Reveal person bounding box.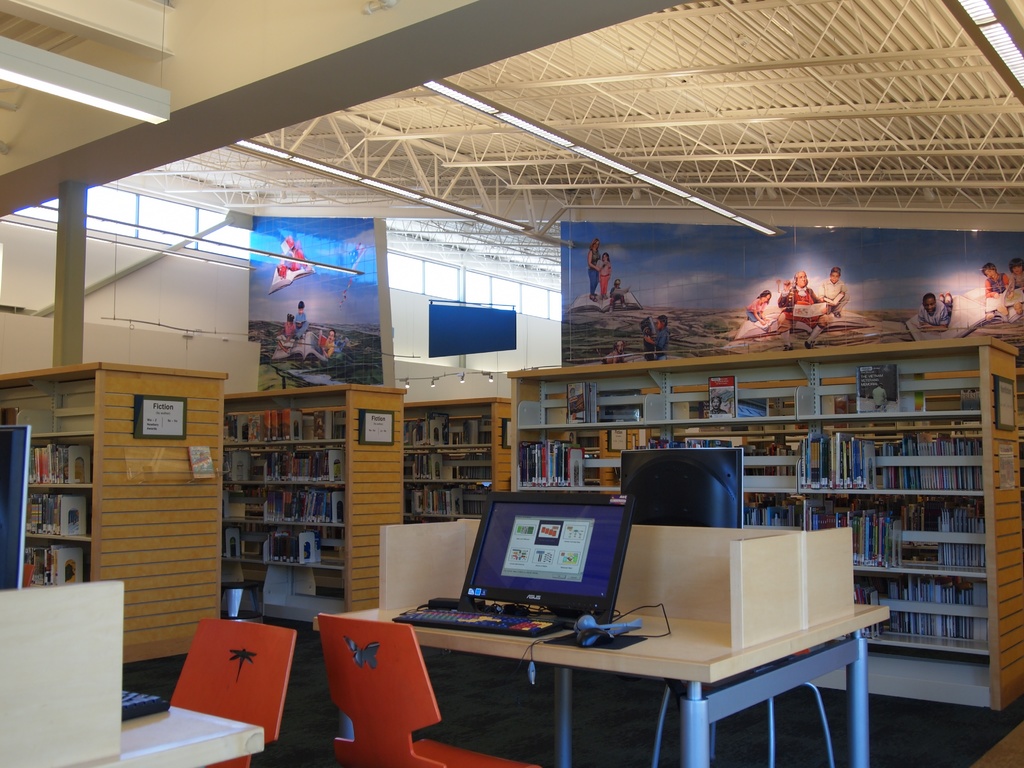
Revealed: x1=736, y1=285, x2=776, y2=344.
